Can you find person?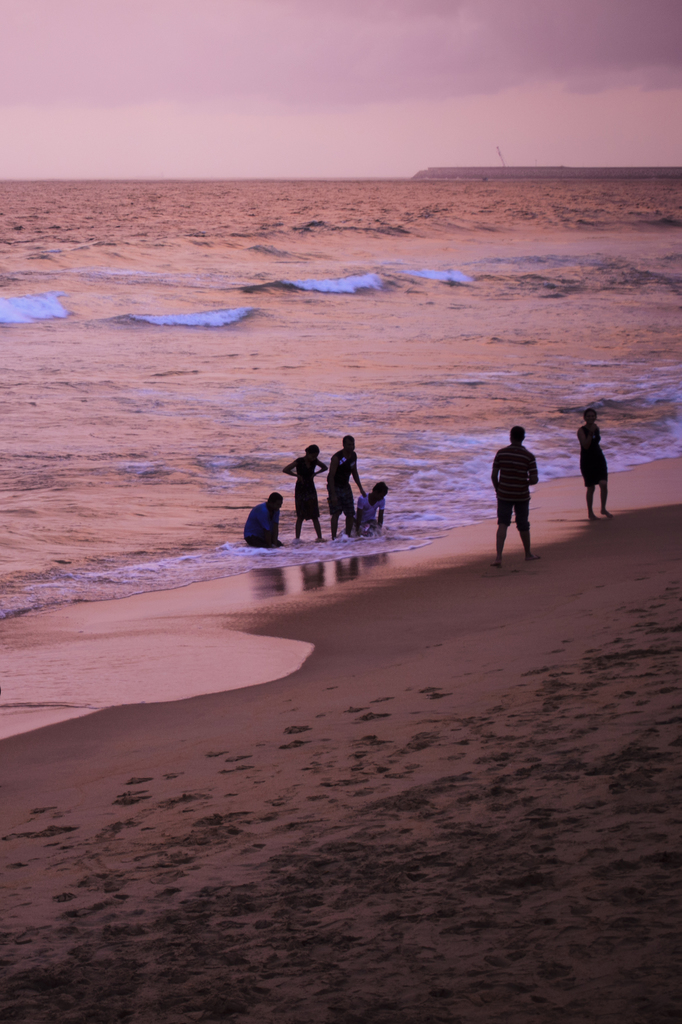
Yes, bounding box: bbox=[576, 413, 612, 518].
